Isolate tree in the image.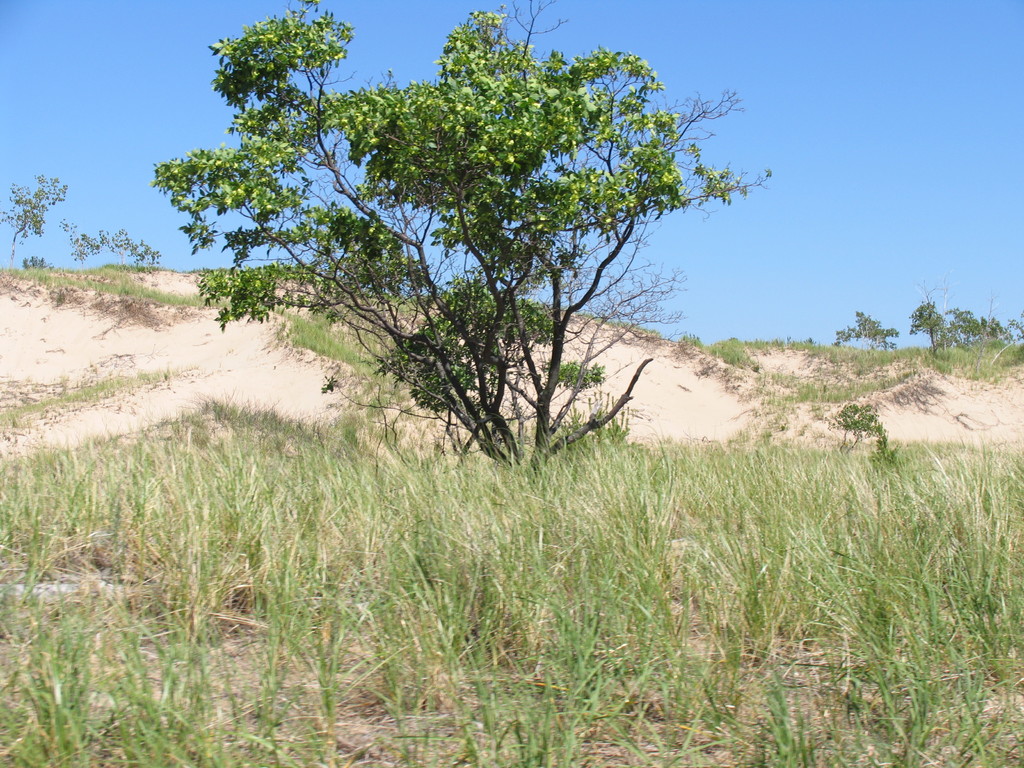
Isolated region: [left=0, top=170, right=67, bottom=262].
